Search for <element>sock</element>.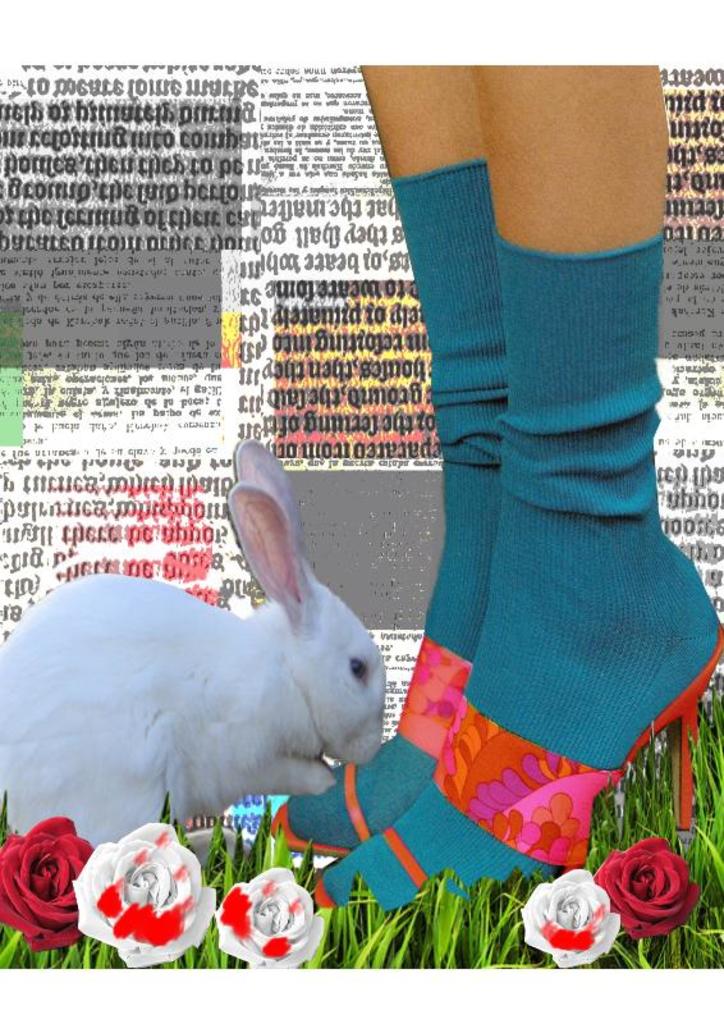
Found at region(322, 230, 719, 909).
